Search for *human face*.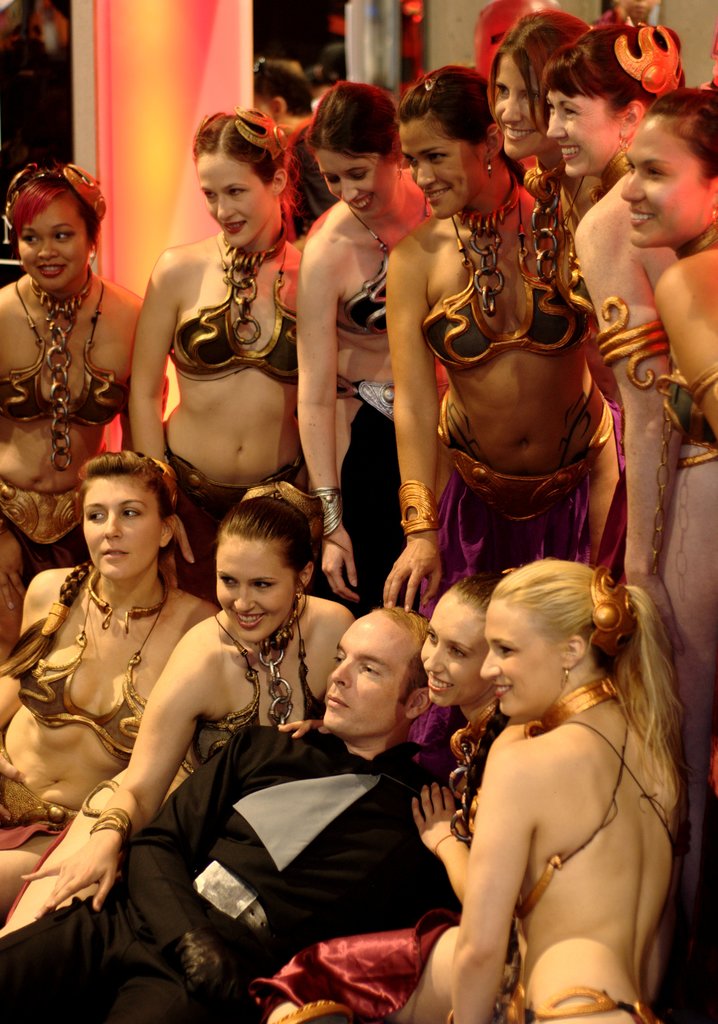
Found at 83,472,160,579.
